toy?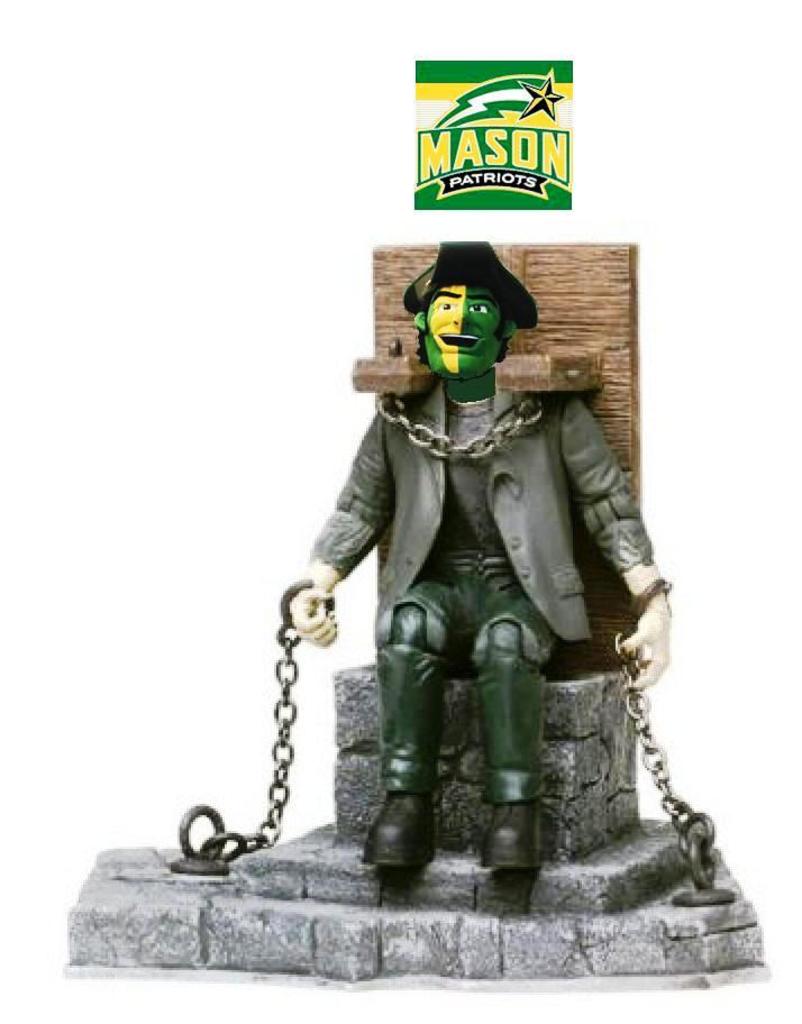
select_region(65, 234, 774, 989)
